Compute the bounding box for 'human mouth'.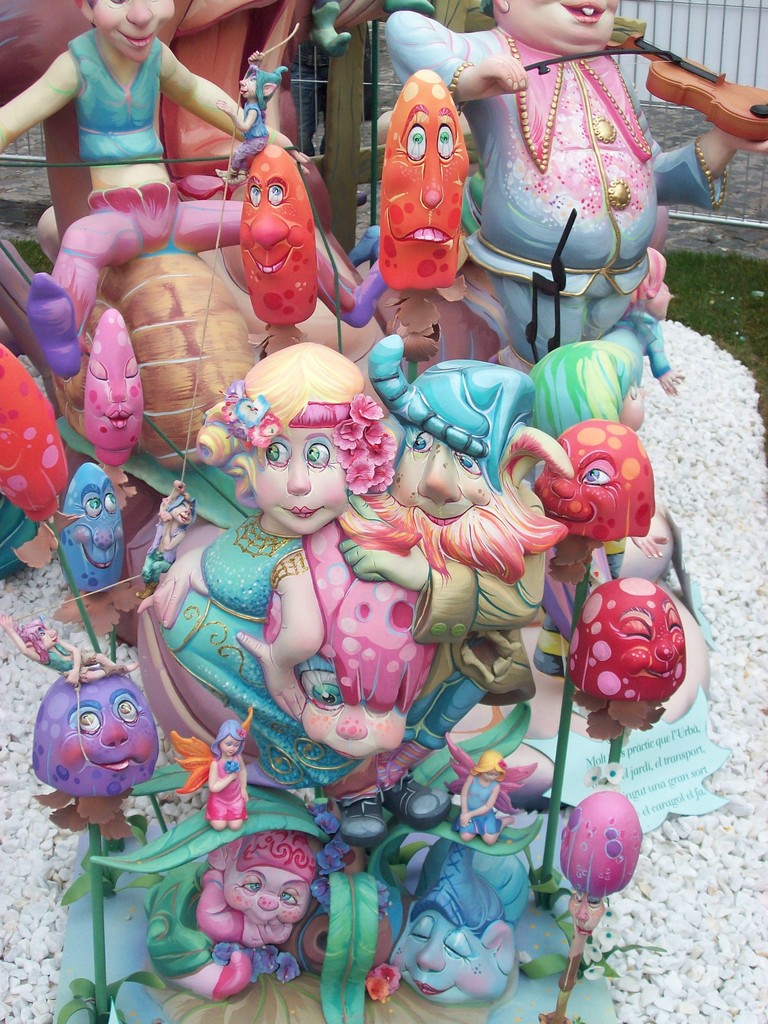
{"x1": 79, "y1": 540, "x2": 123, "y2": 574}.
